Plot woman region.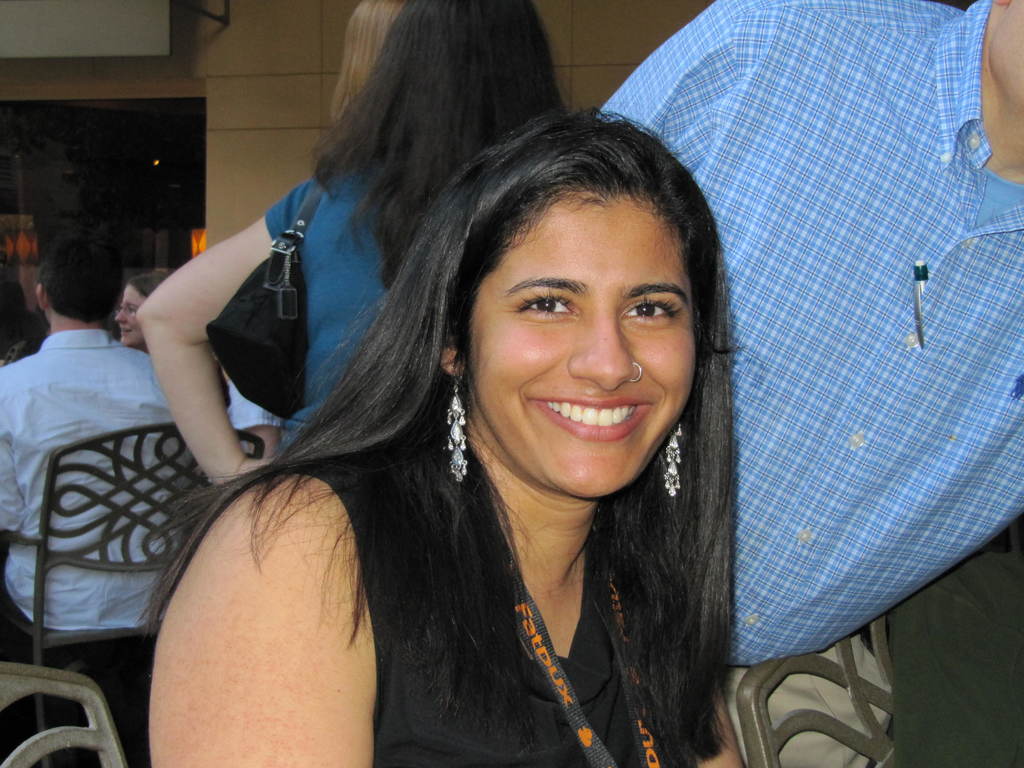
Plotted at 131 102 761 767.
